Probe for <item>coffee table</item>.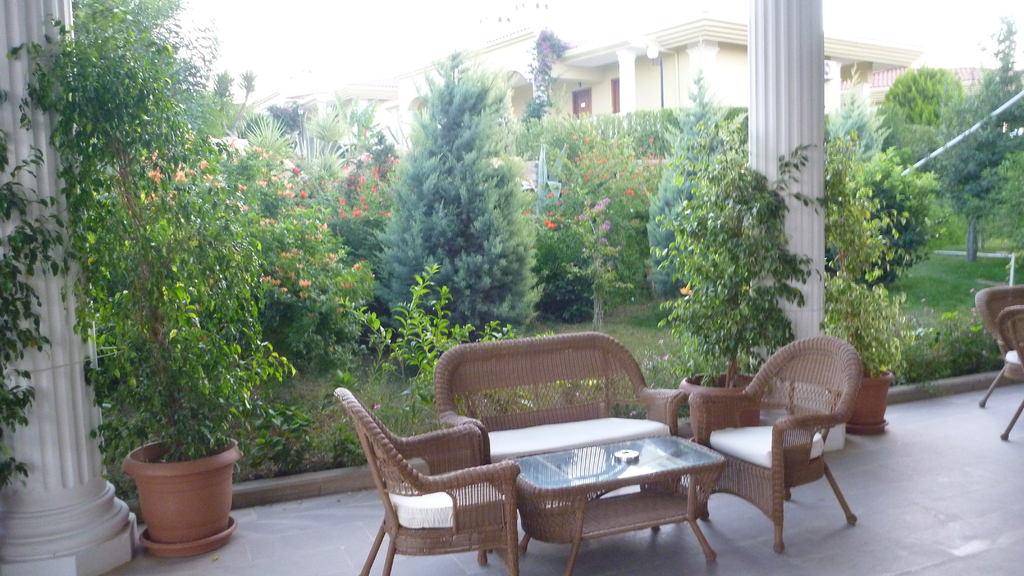
Probe result: (497,412,739,571).
